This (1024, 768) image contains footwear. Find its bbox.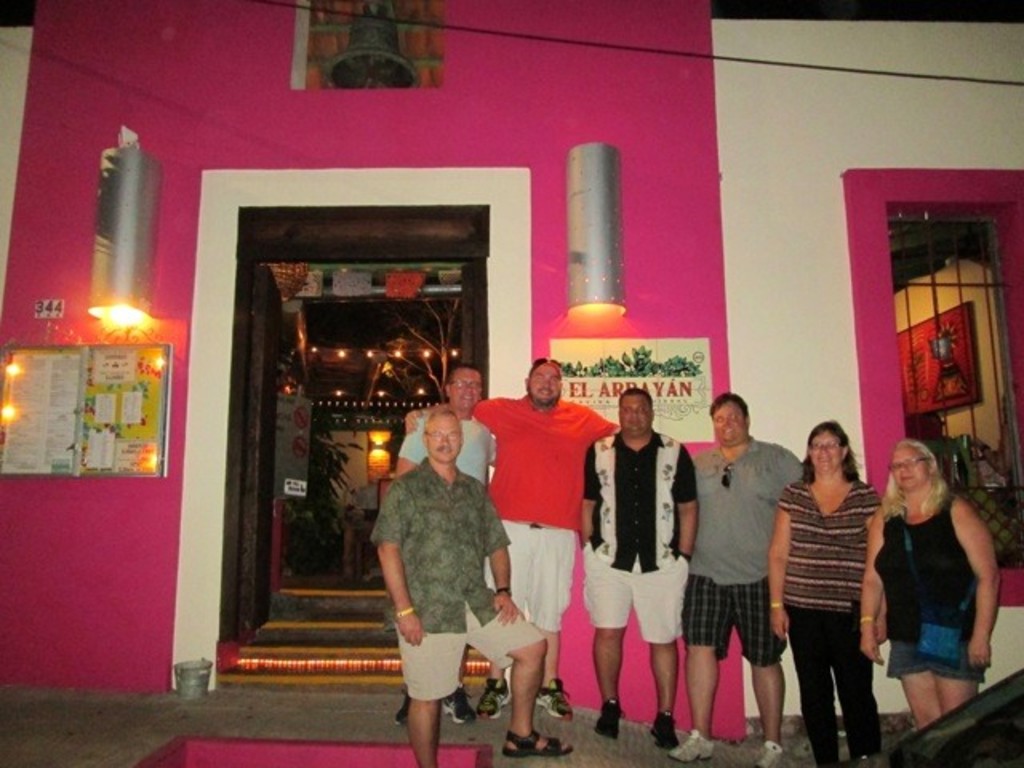
592/699/626/739.
